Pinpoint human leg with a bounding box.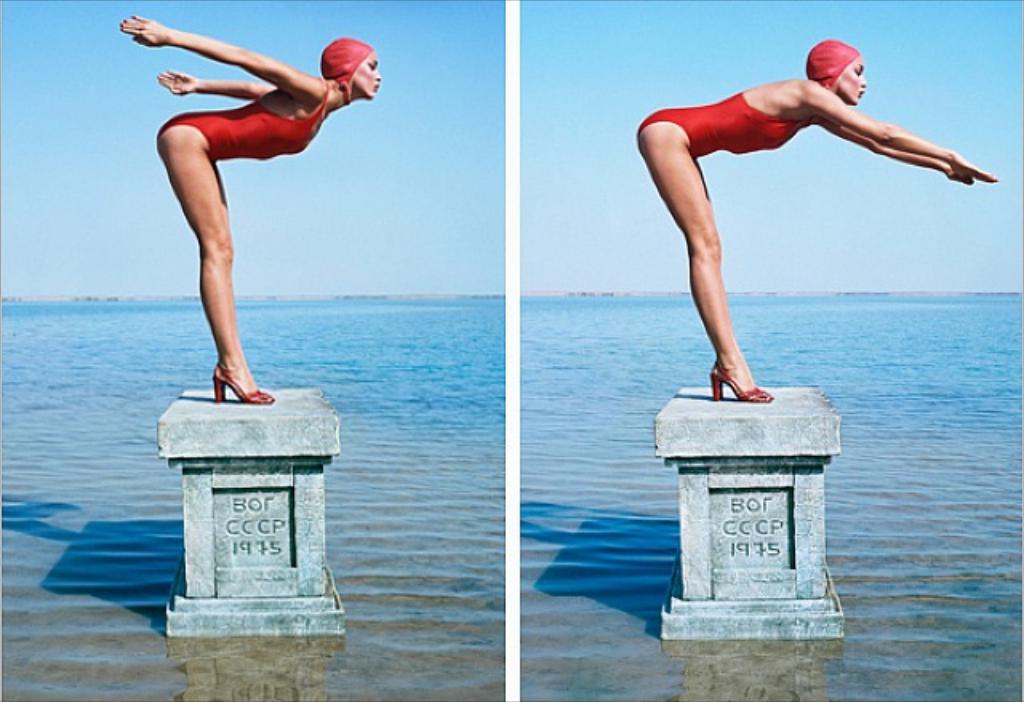
[left=632, top=107, right=771, bottom=406].
